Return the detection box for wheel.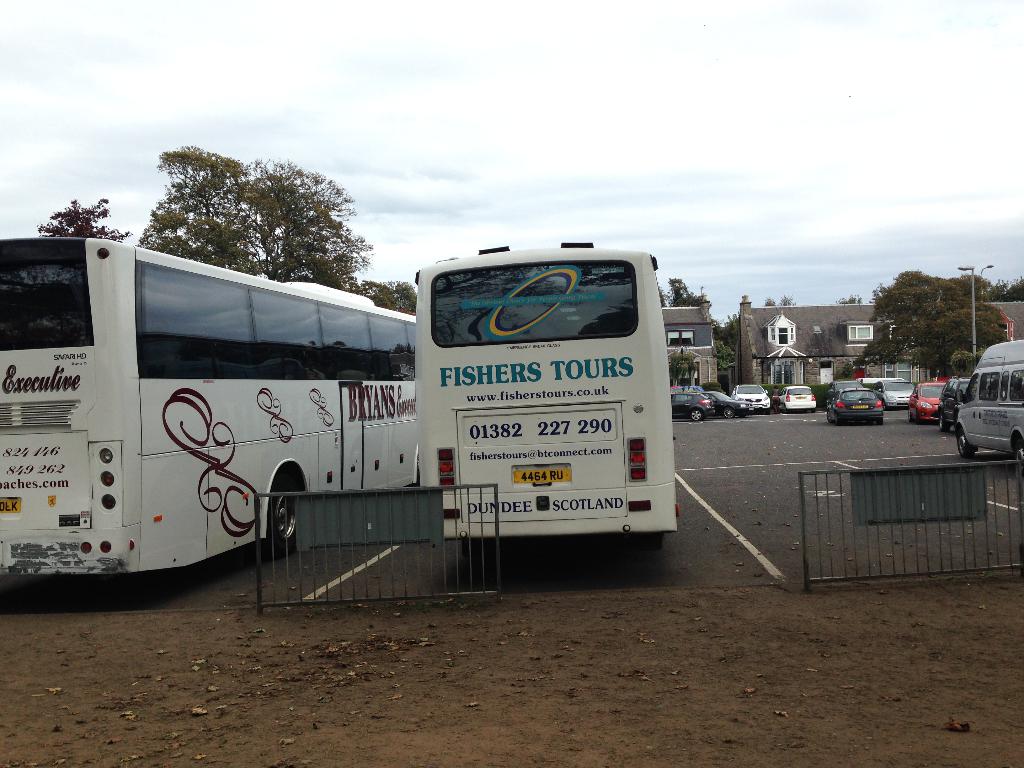
bbox=[915, 412, 920, 426].
